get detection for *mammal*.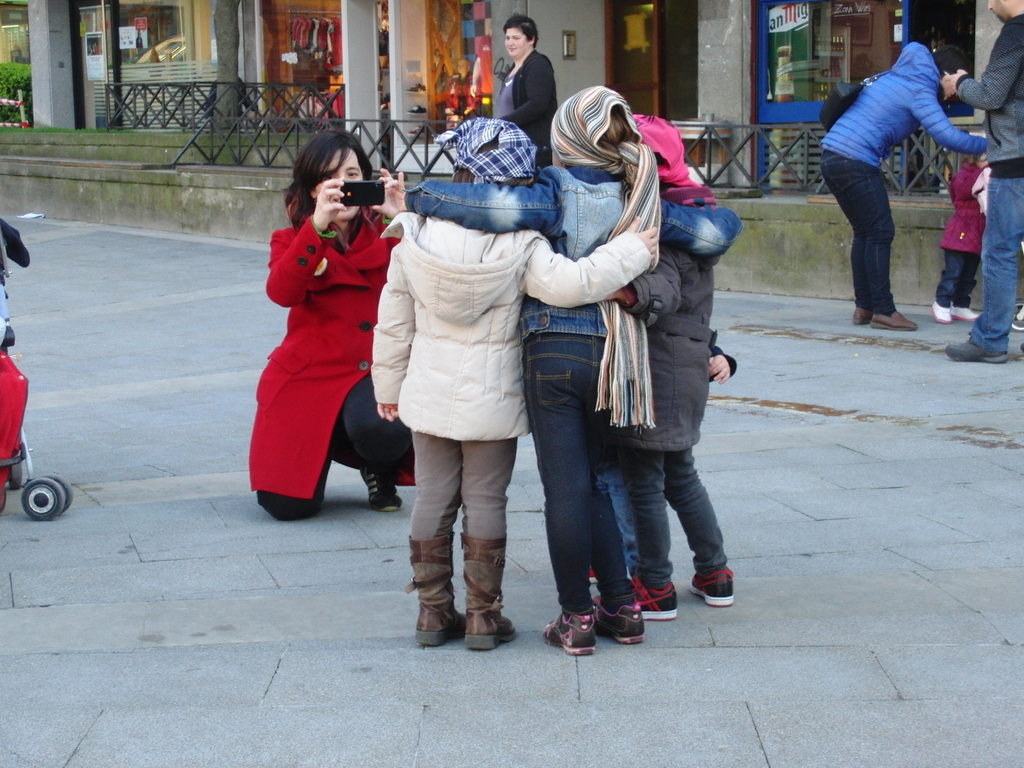
Detection: rect(941, 0, 1023, 364).
